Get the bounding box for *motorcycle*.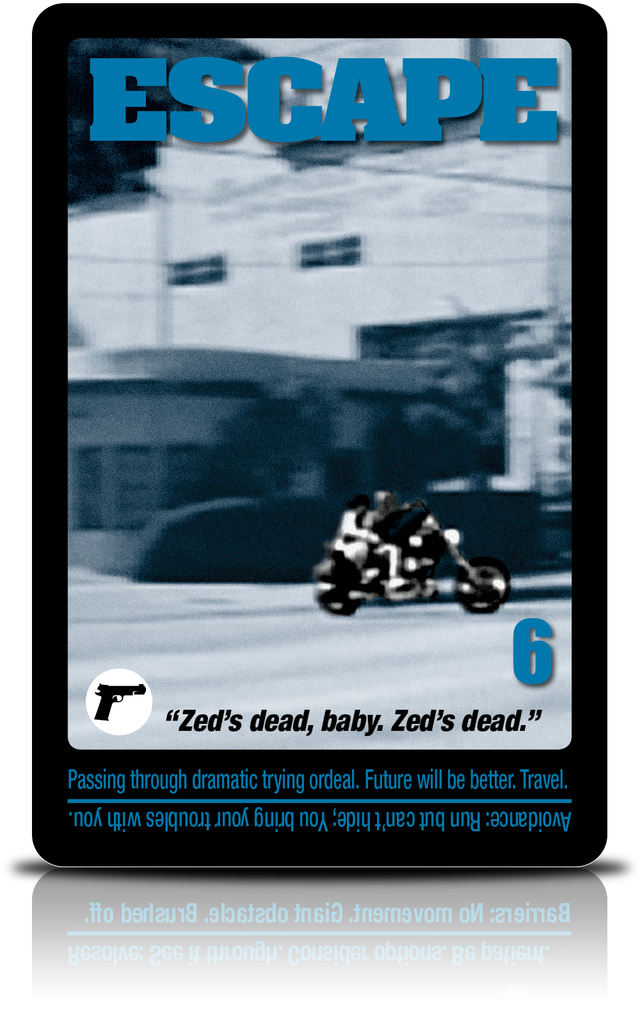
select_region(307, 503, 508, 625).
